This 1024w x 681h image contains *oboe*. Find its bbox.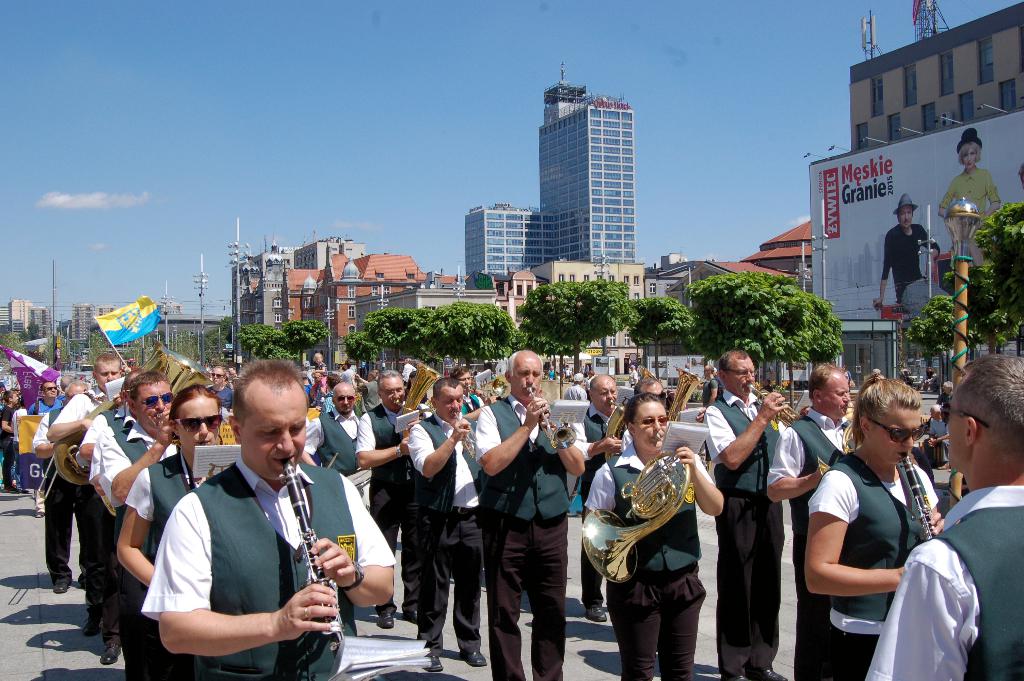
897 450 938 540.
